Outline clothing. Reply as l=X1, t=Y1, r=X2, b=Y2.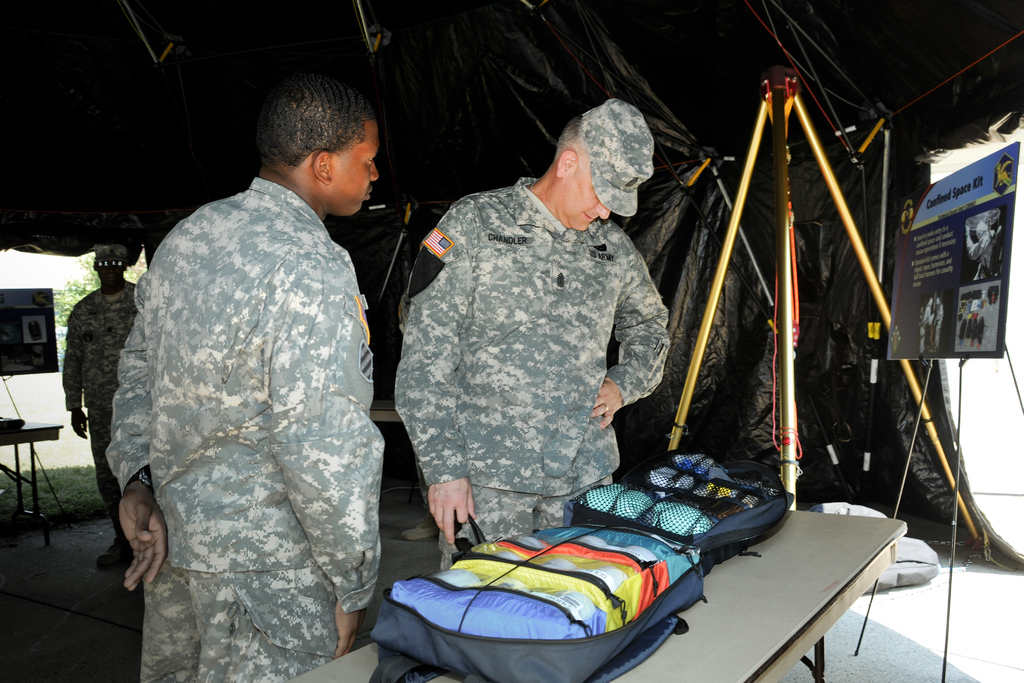
l=63, t=279, r=137, b=532.
